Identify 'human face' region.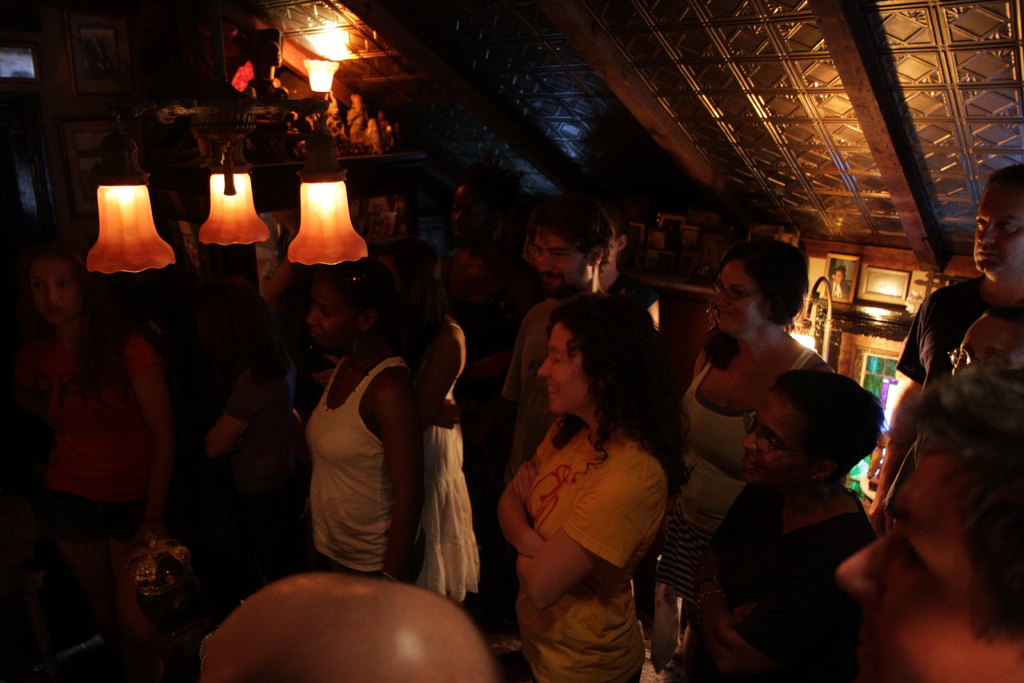
Region: [742, 388, 812, 492].
